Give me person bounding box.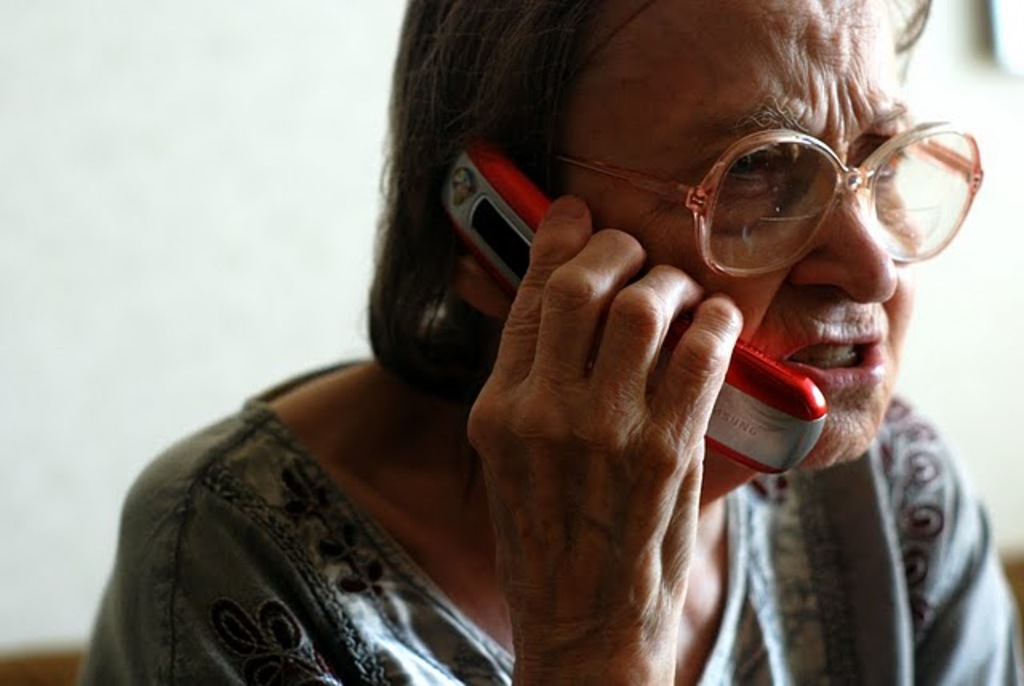
[left=80, top=0, right=1022, bottom=684].
